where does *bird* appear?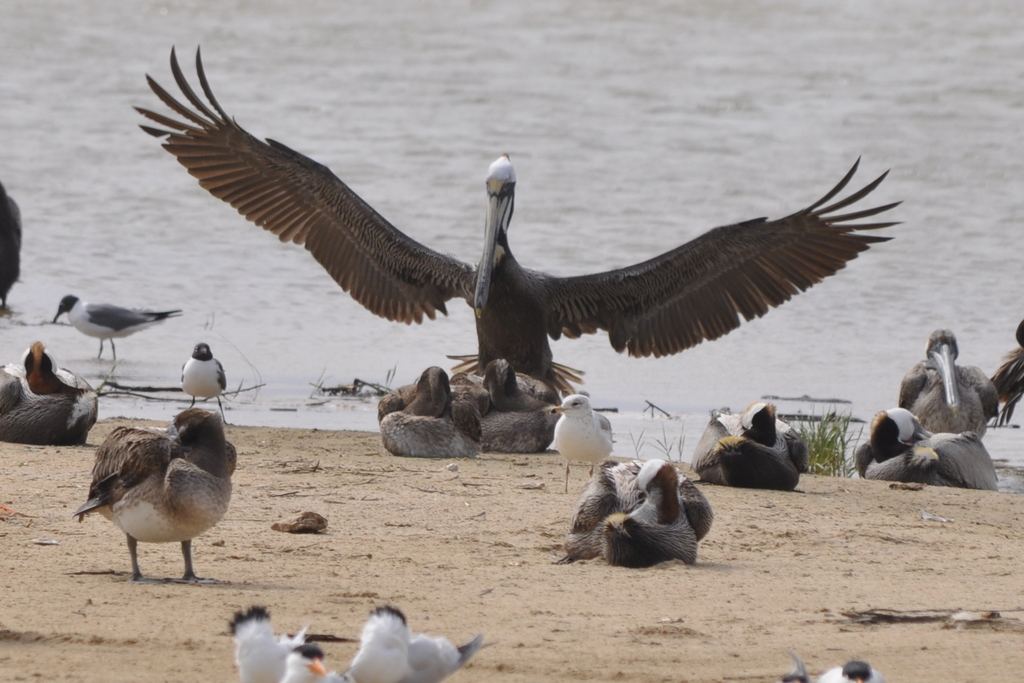
Appears at x1=378 y1=367 x2=483 y2=457.
